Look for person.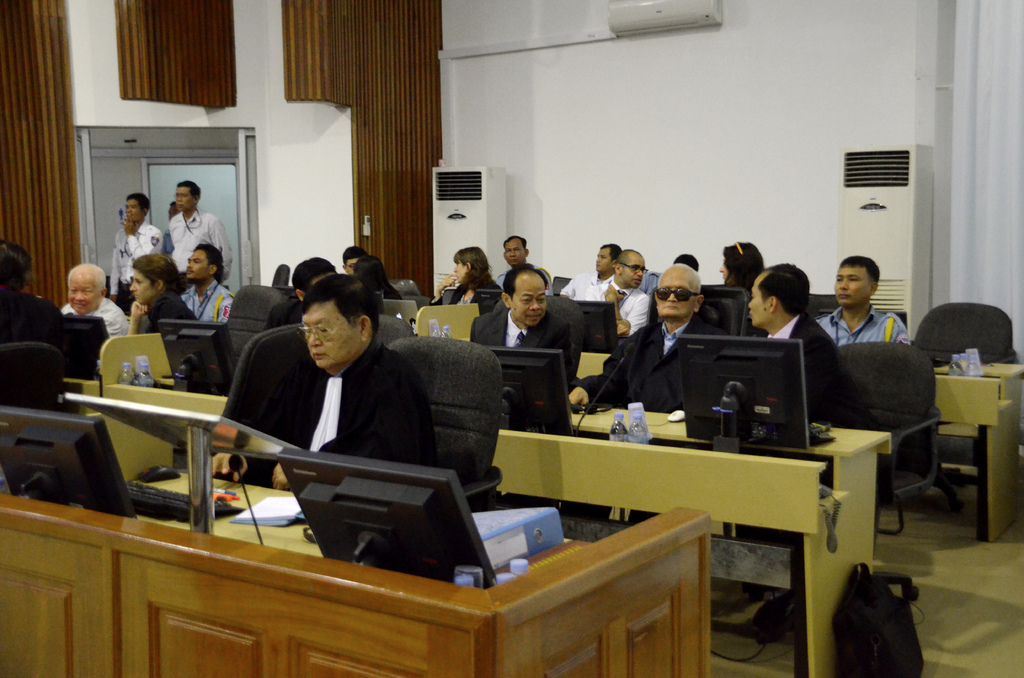
Found: <region>733, 260, 893, 631</region>.
